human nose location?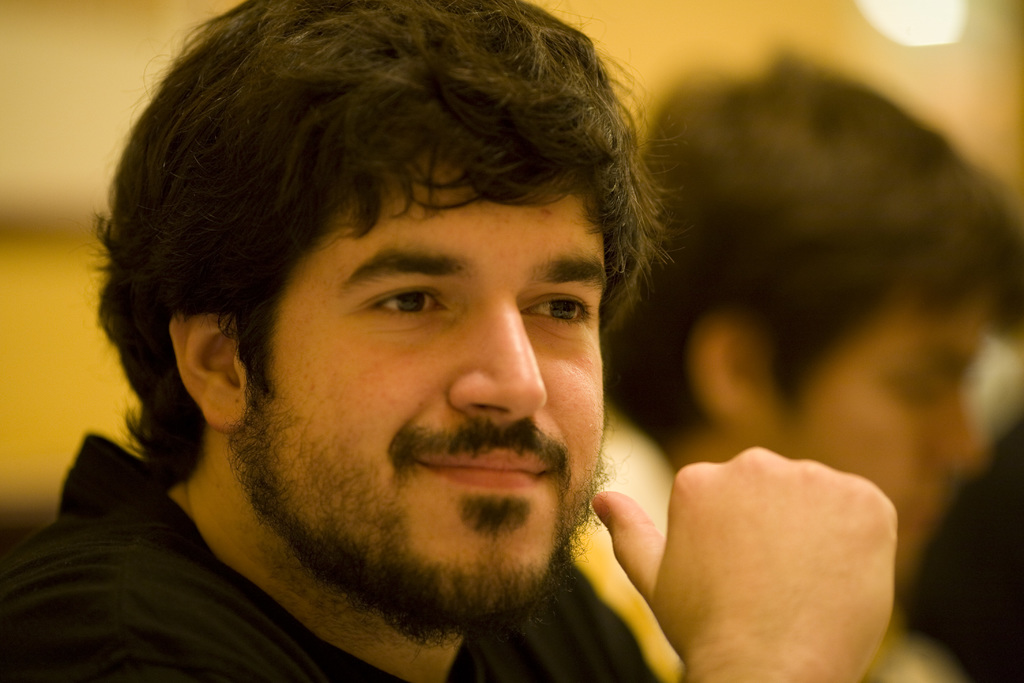
box=[445, 288, 550, 426]
